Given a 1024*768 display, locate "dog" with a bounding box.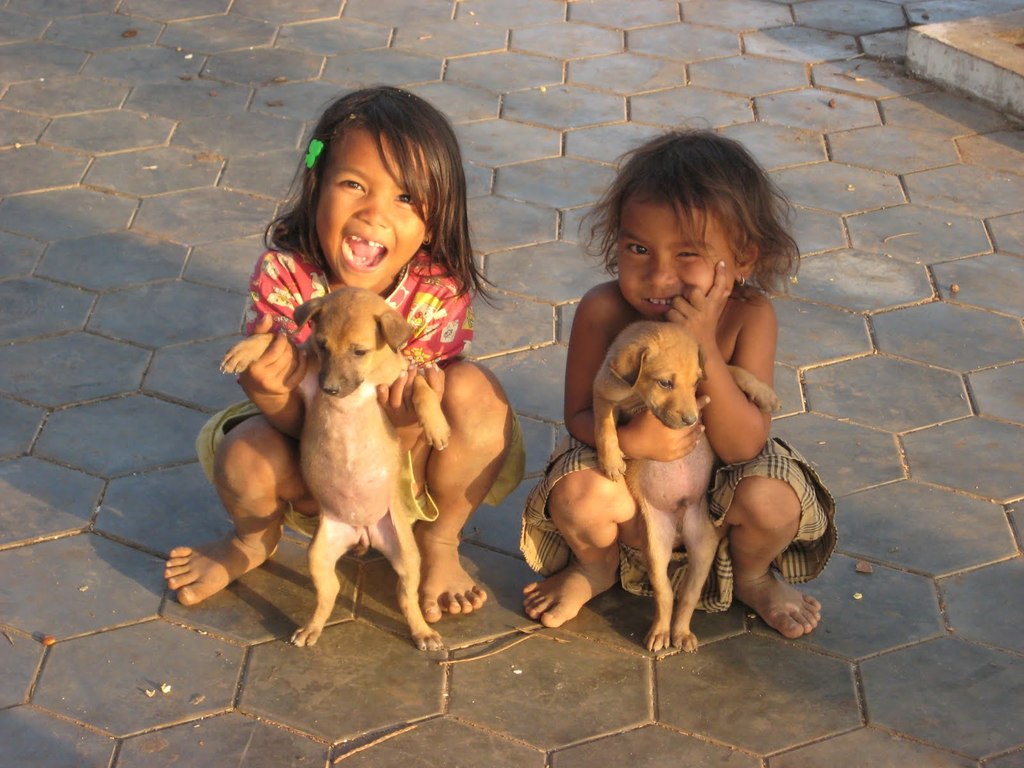
Located: [left=216, top=281, right=452, bottom=652].
